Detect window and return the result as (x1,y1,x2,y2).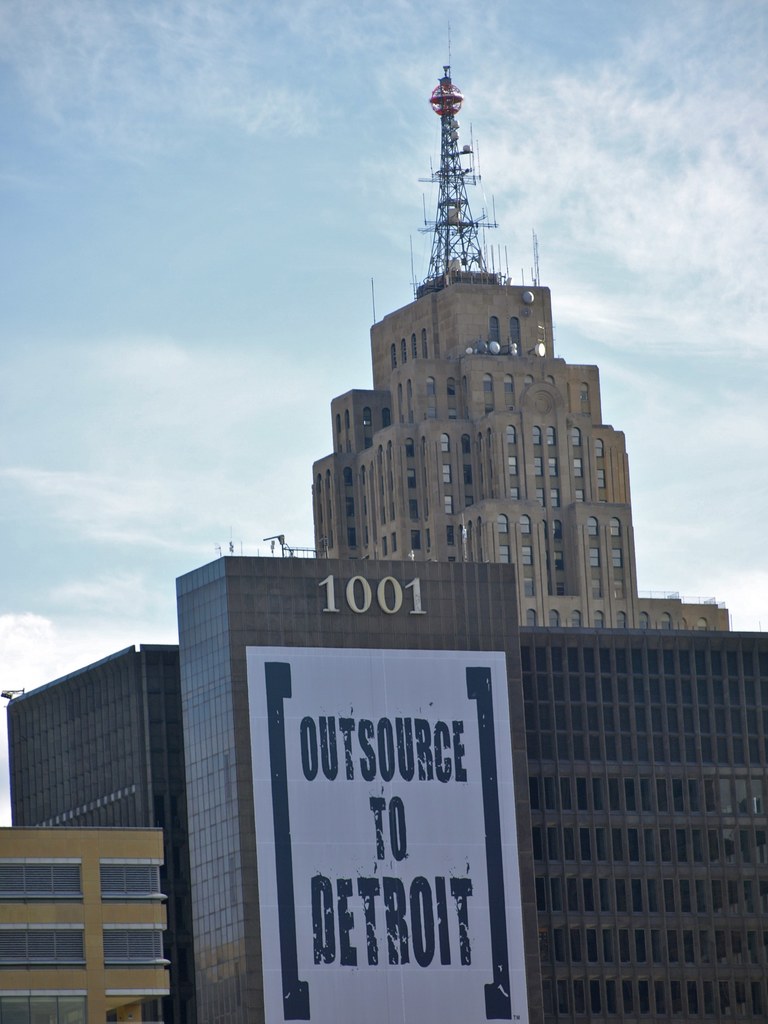
(0,929,86,965).
